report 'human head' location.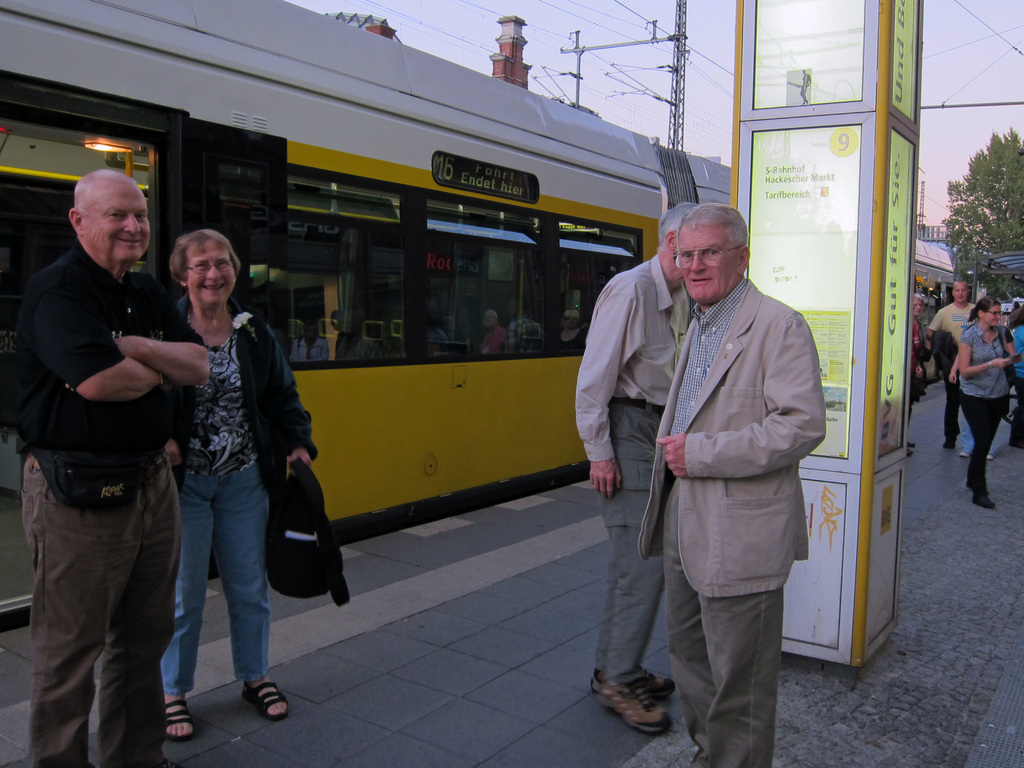
Report: (left=428, top=307, right=444, bottom=331).
